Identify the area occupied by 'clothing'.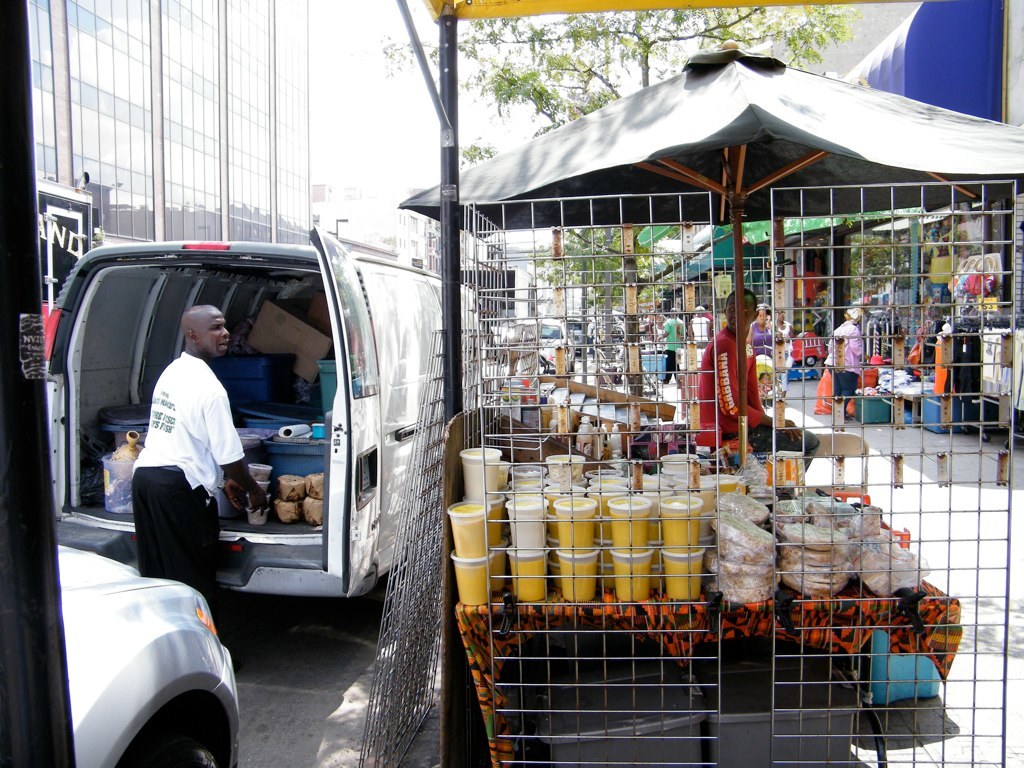
Area: 666/314/683/346.
